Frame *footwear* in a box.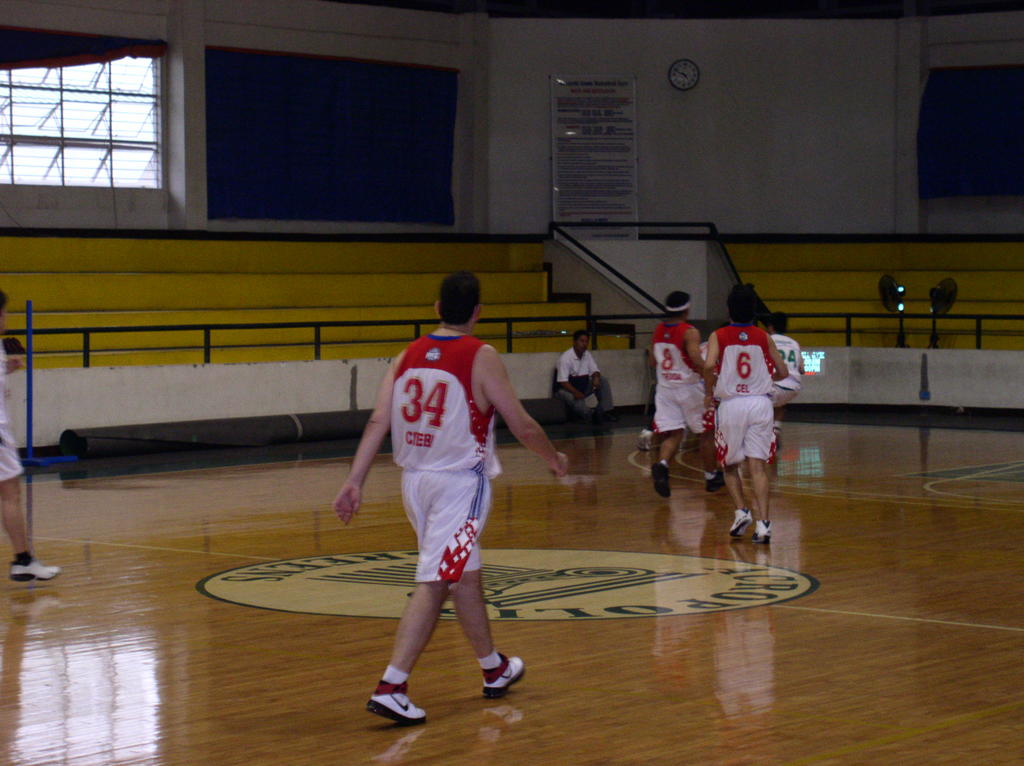
rect(753, 520, 773, 542).
